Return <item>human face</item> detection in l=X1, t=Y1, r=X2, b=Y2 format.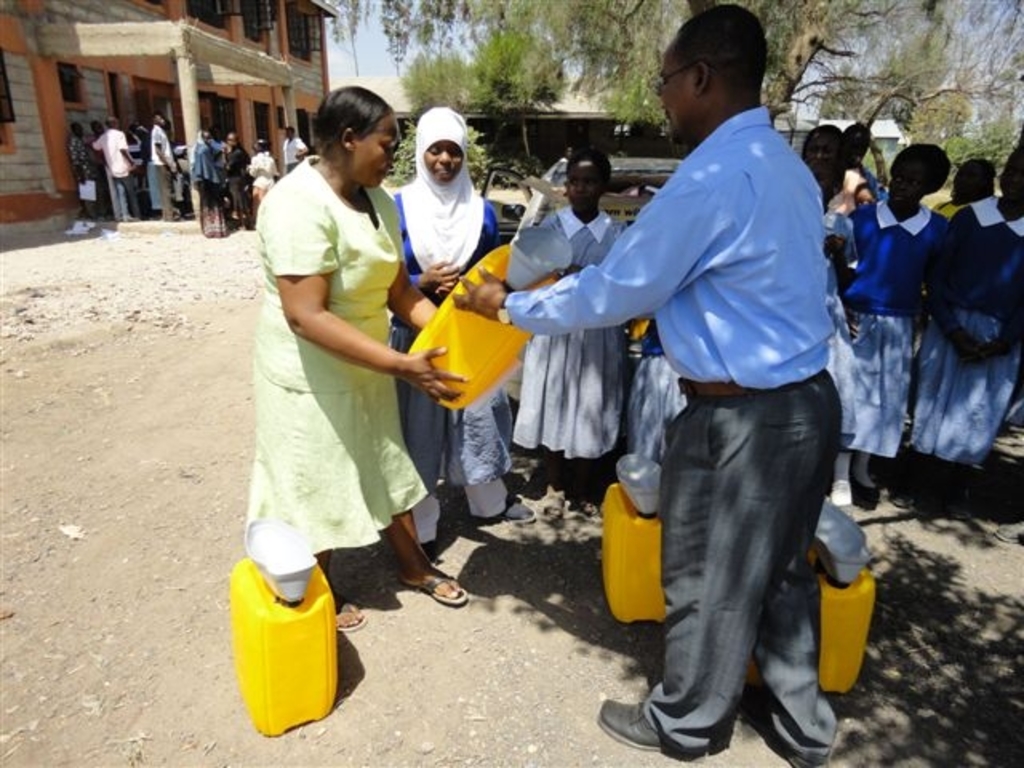
l=426, t=139, r=464, b=182.
